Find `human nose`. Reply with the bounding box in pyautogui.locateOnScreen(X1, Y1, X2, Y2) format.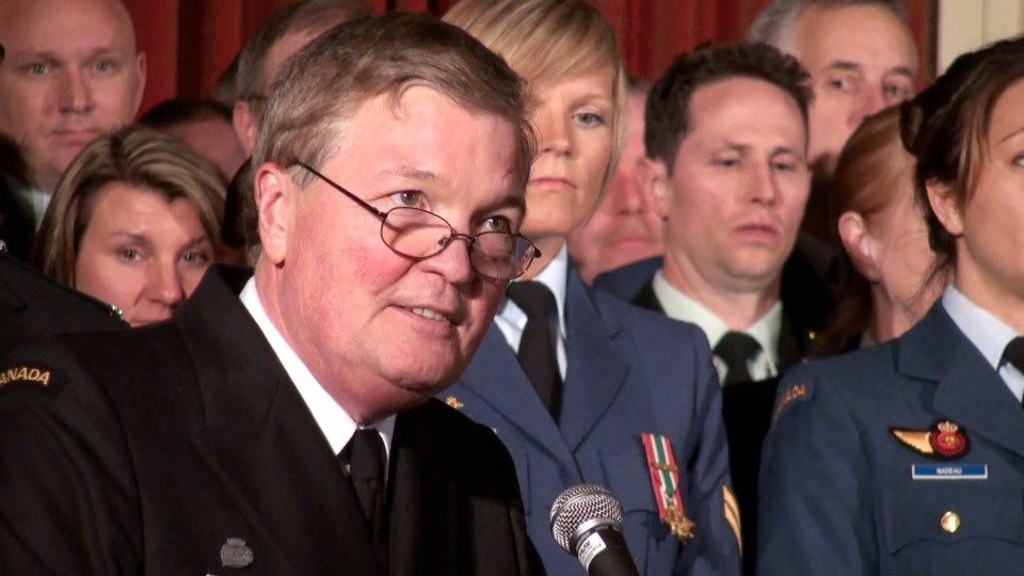
pyautogui.locateOnScreen(412, 215, 474, 289).
